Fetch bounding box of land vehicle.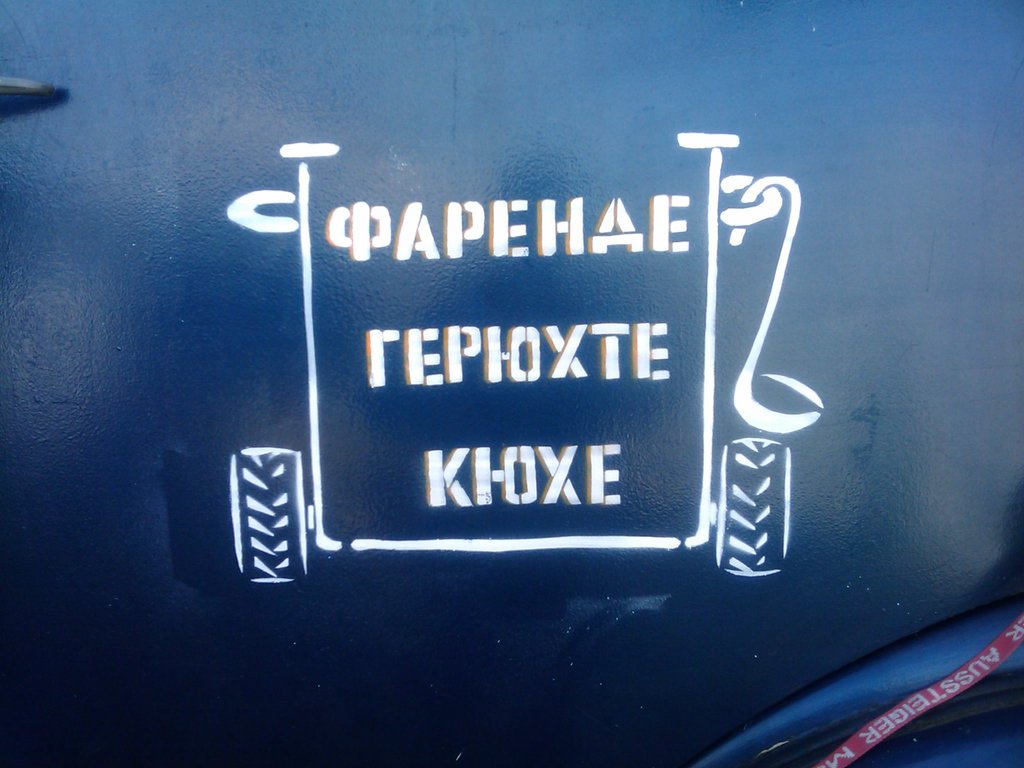
Bbox: <region>0, 0, 1023, 767</region>.
